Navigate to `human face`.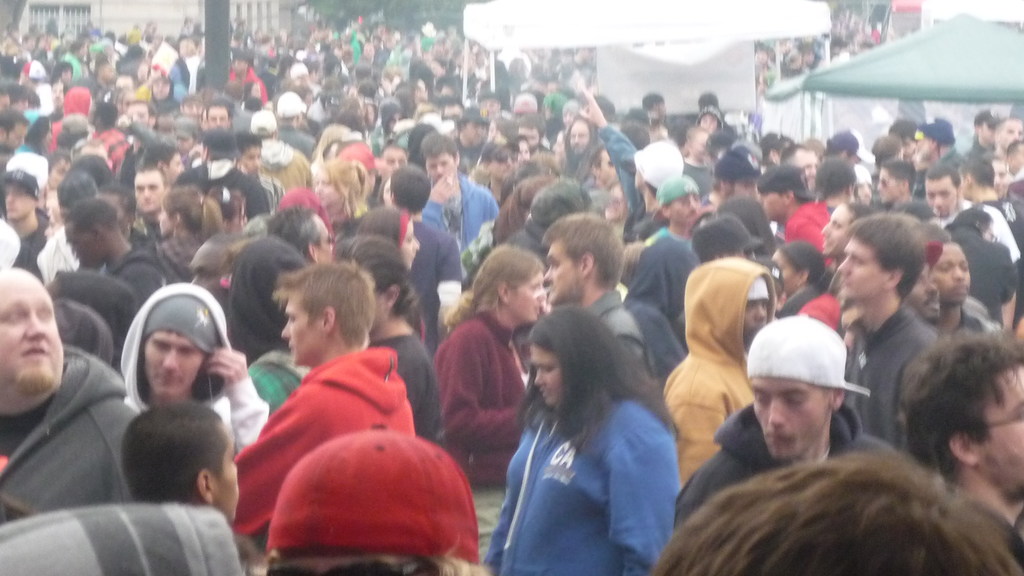
Navigation target: (left=279, top=298, right=332, bottom=366).
